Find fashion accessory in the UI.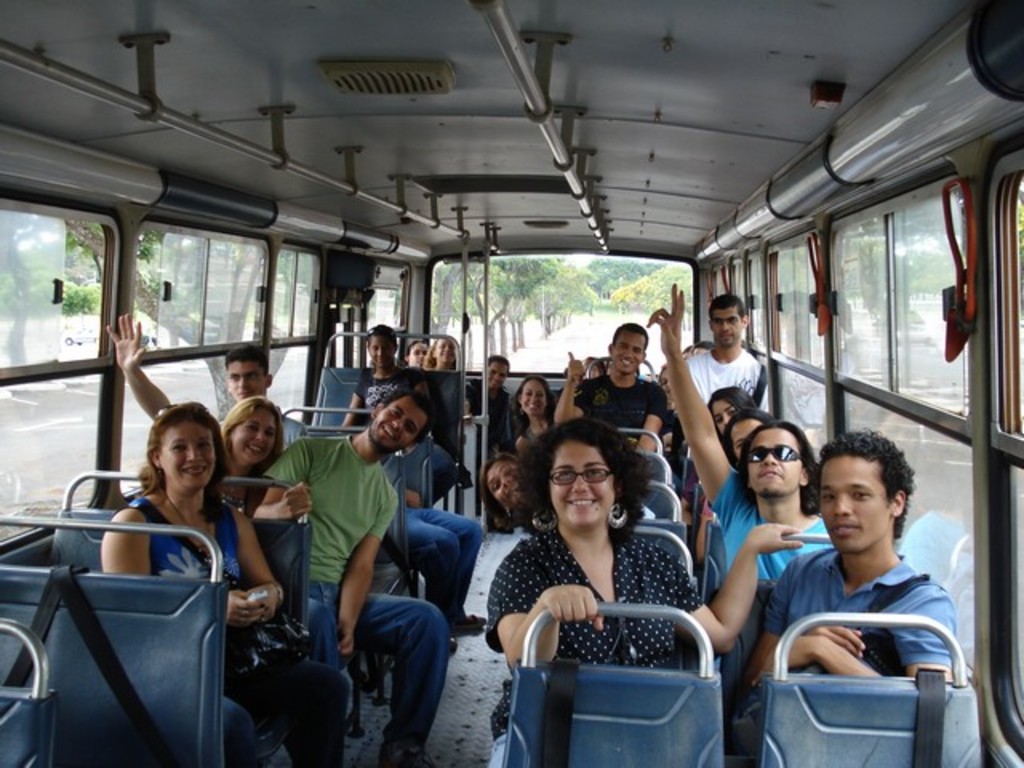
UI element at left=742, top=442, right=805, bottom=467.
